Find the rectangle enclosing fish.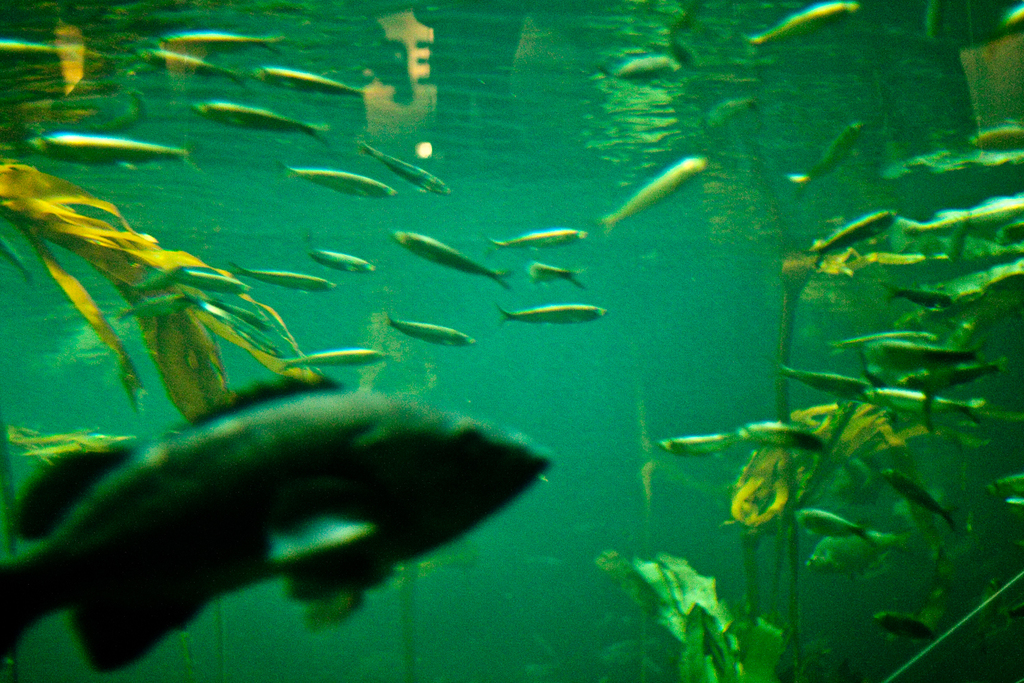
(279, 166, 396, 203).
